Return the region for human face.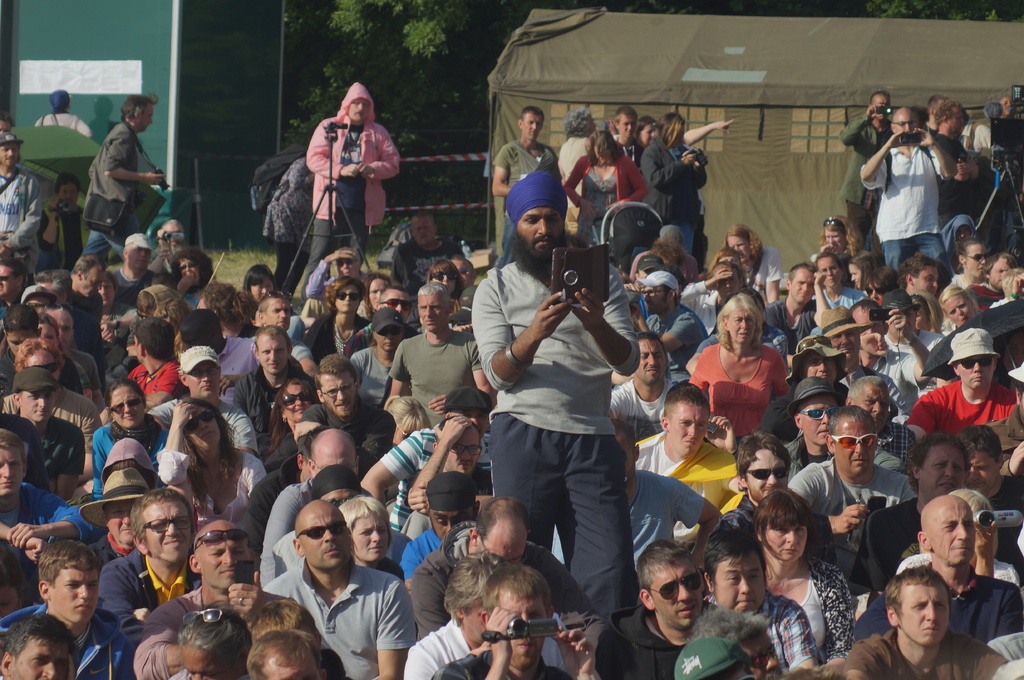
(857,311,887,344).
